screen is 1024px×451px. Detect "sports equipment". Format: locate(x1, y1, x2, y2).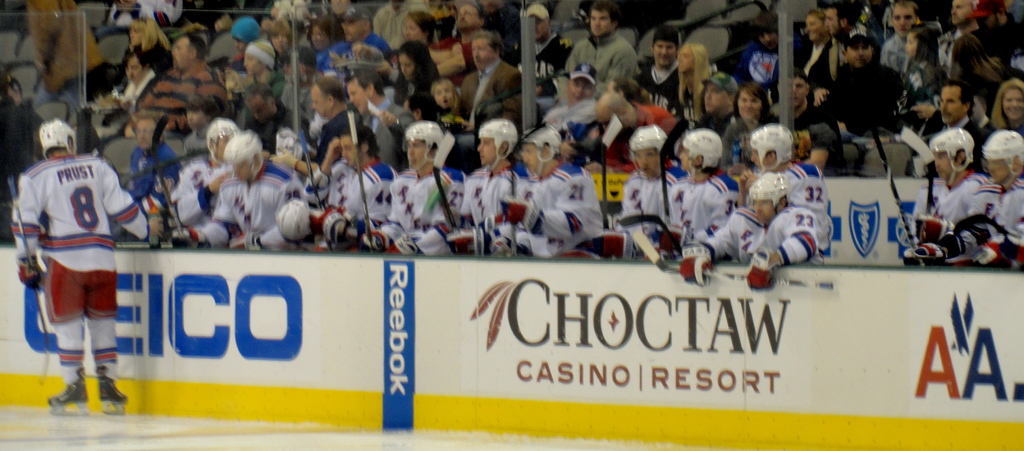
locate(872, 128, 922, 263).
